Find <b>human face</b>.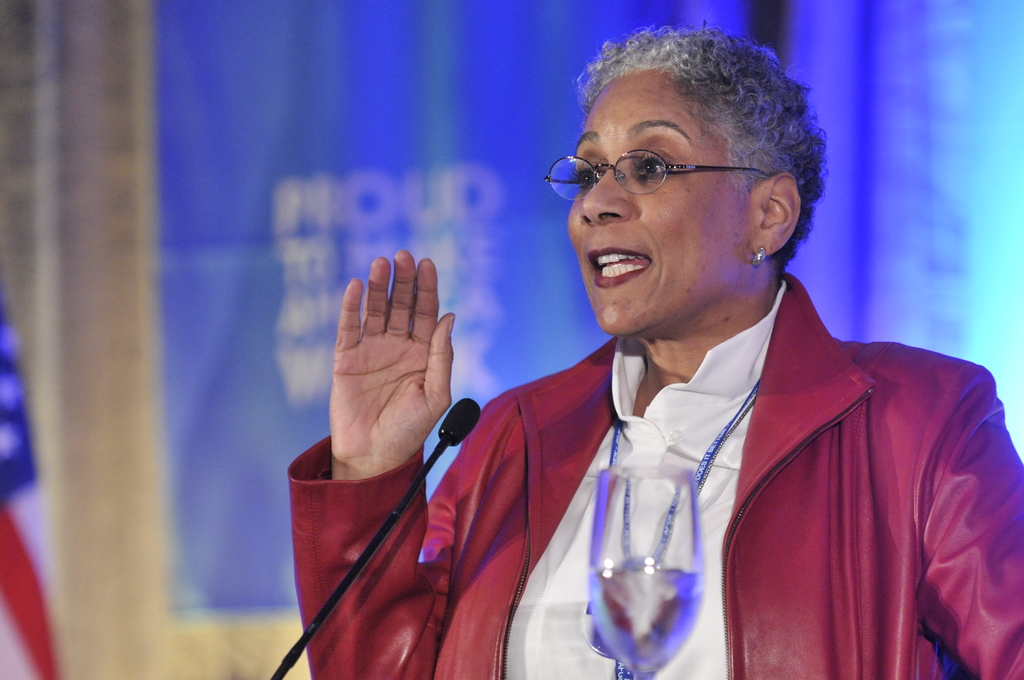
(569, 71, 751, 340).
